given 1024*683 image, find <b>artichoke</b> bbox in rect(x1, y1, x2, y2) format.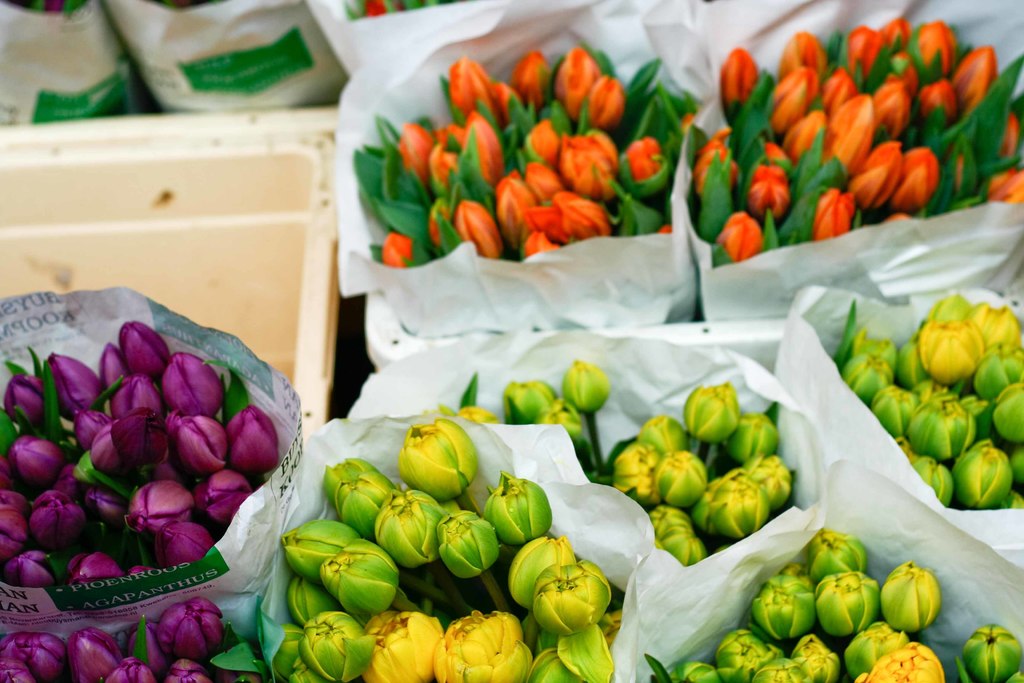
rect(396, 418, 477, 501).
